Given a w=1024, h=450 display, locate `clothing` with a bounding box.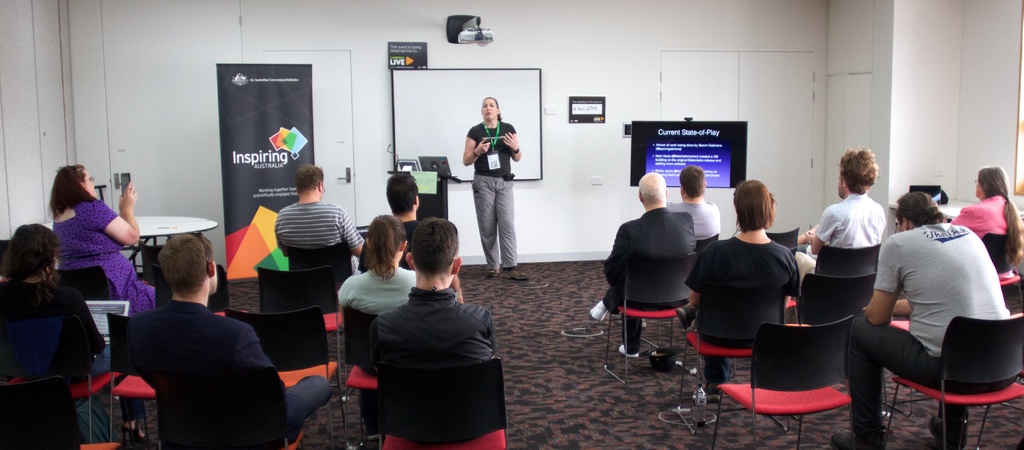
Located: 687,233,801,393.
